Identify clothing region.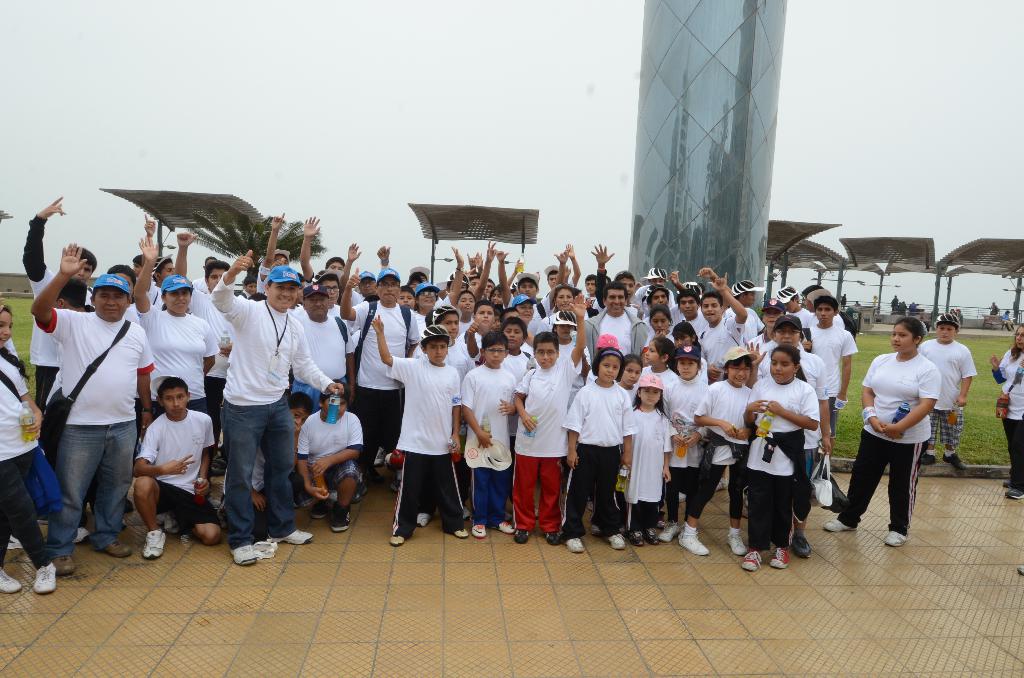
Region: x1=515 y1=361 x2=591 y2=519.
